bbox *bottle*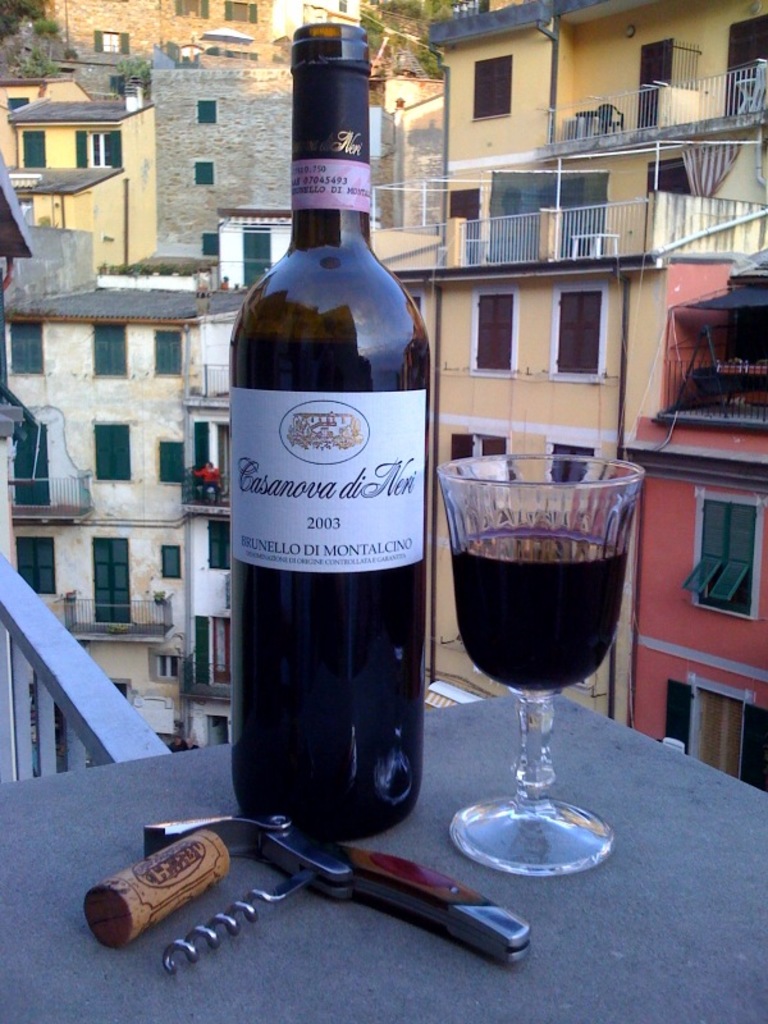
locate(219, 19, 429, 845)
